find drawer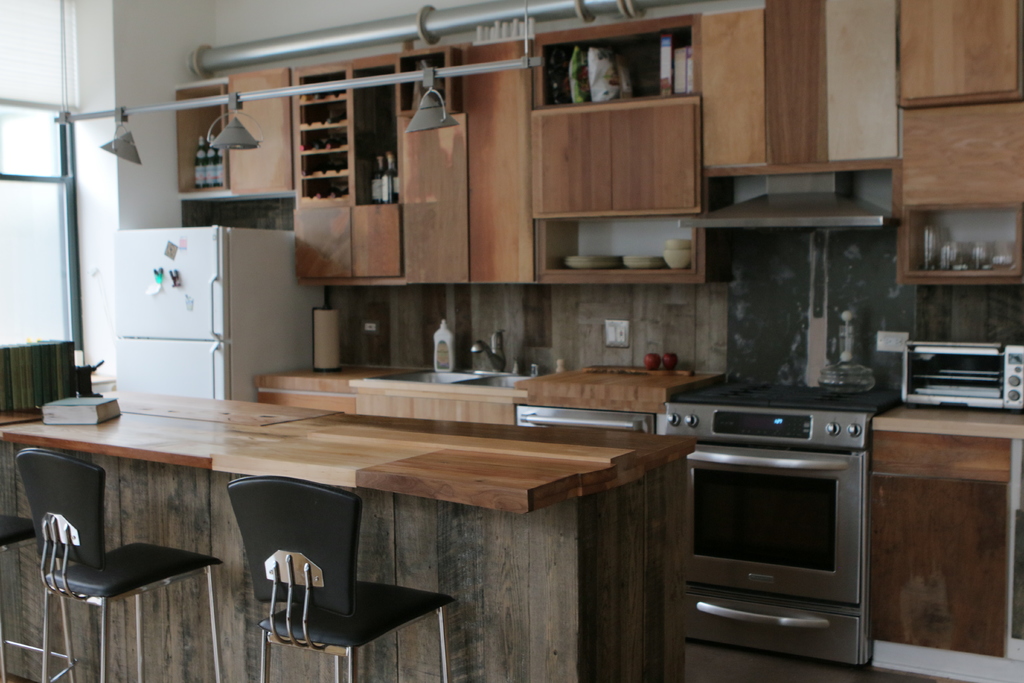
region(875, 437, 1016, 482)
